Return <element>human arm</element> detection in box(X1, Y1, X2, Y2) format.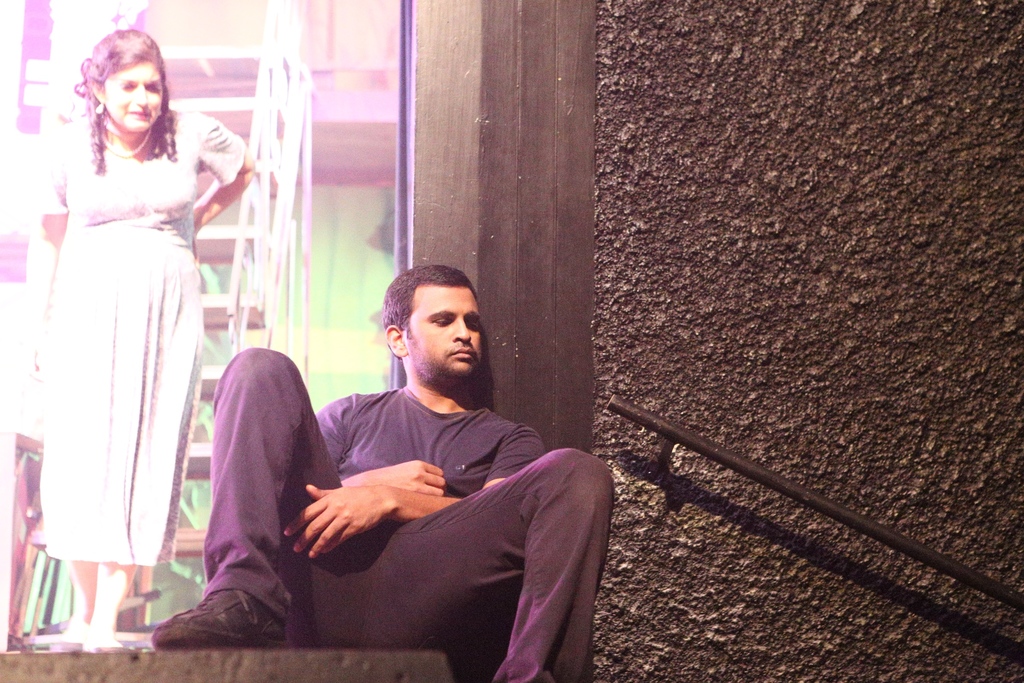
box(282, 436, 545, 559).
